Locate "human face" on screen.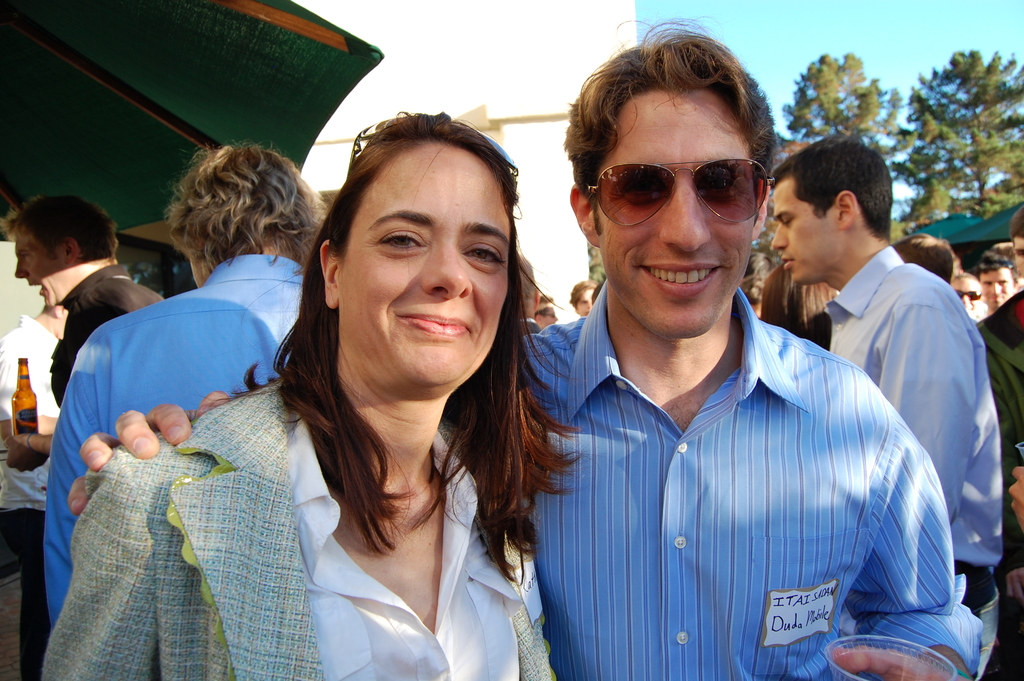
On screen at bbox=(328, 140, 509, 400).
